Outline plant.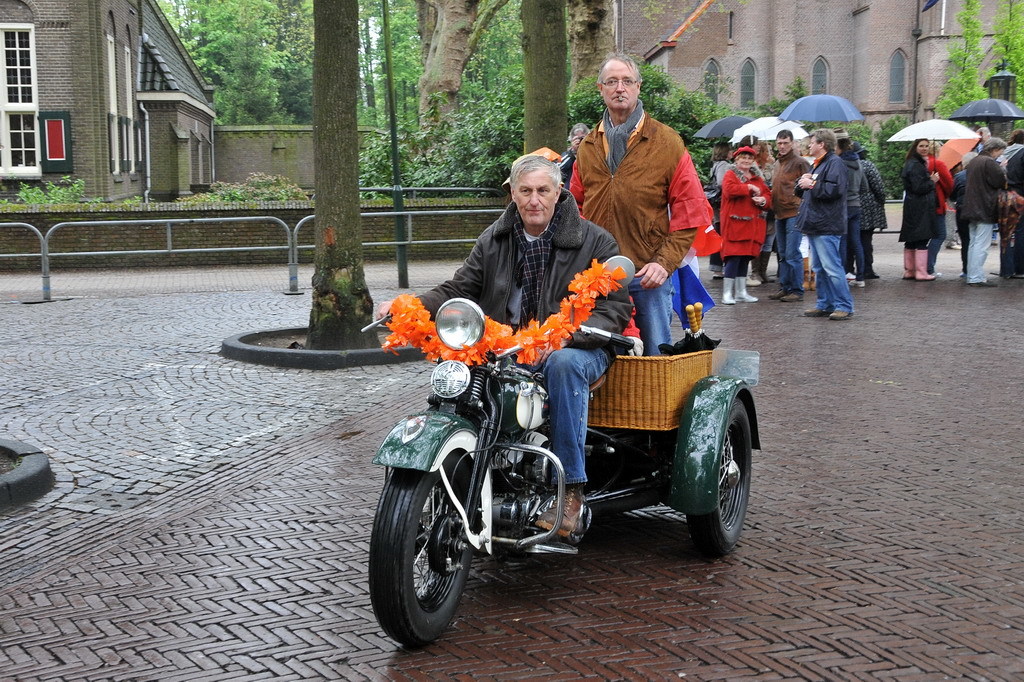
Outline: select_region(679, 96, 728, 137).
